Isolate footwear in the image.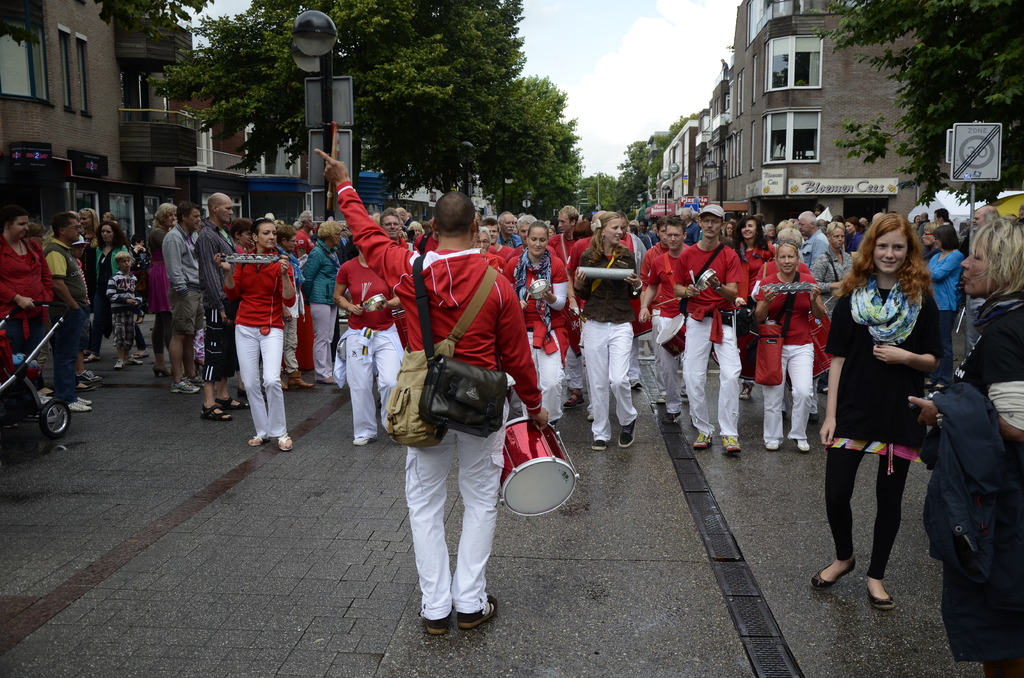
Isolated region: detection(616, 412, 636, 451).
